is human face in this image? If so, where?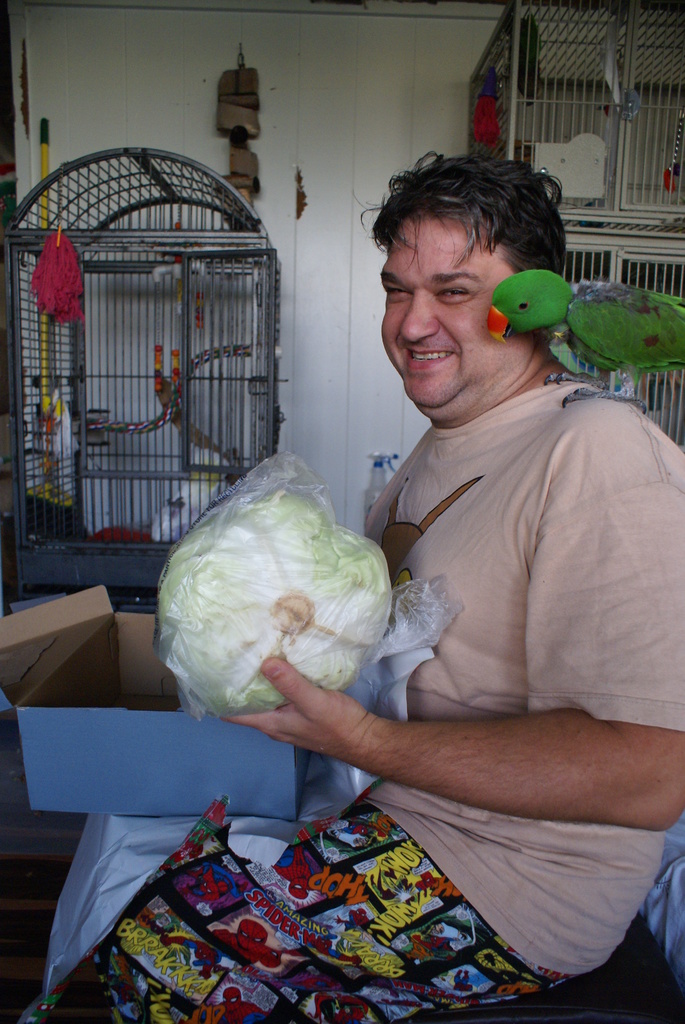
Yes, at Rect(380, 223, 535, 421).
